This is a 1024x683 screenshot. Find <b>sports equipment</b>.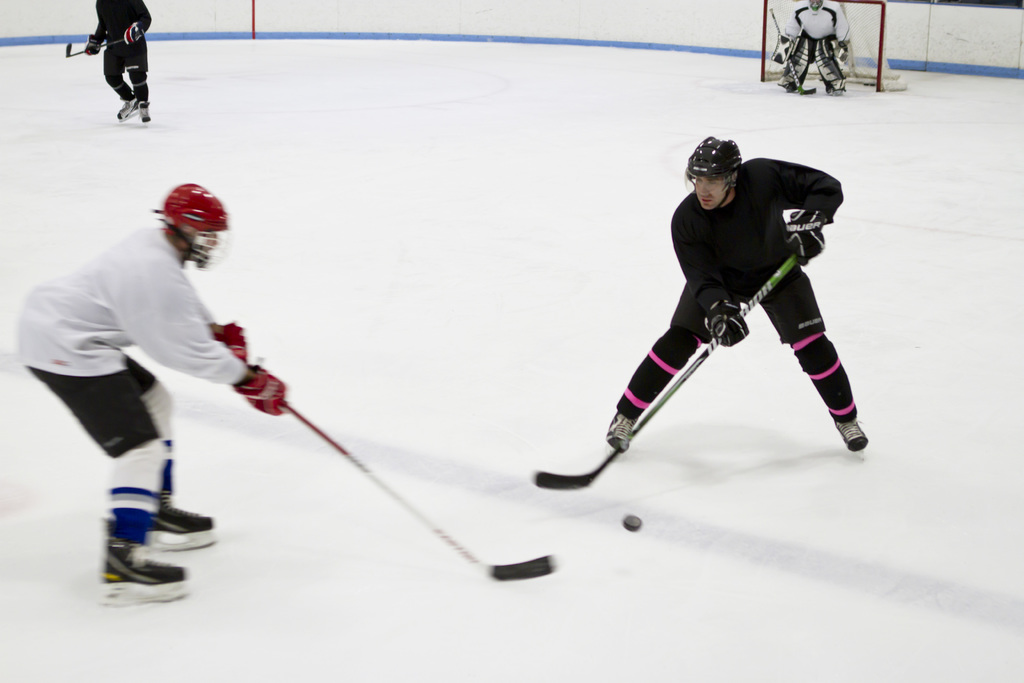
Bounding box: [x1=133, y1=95, x2=154, y2=128].
